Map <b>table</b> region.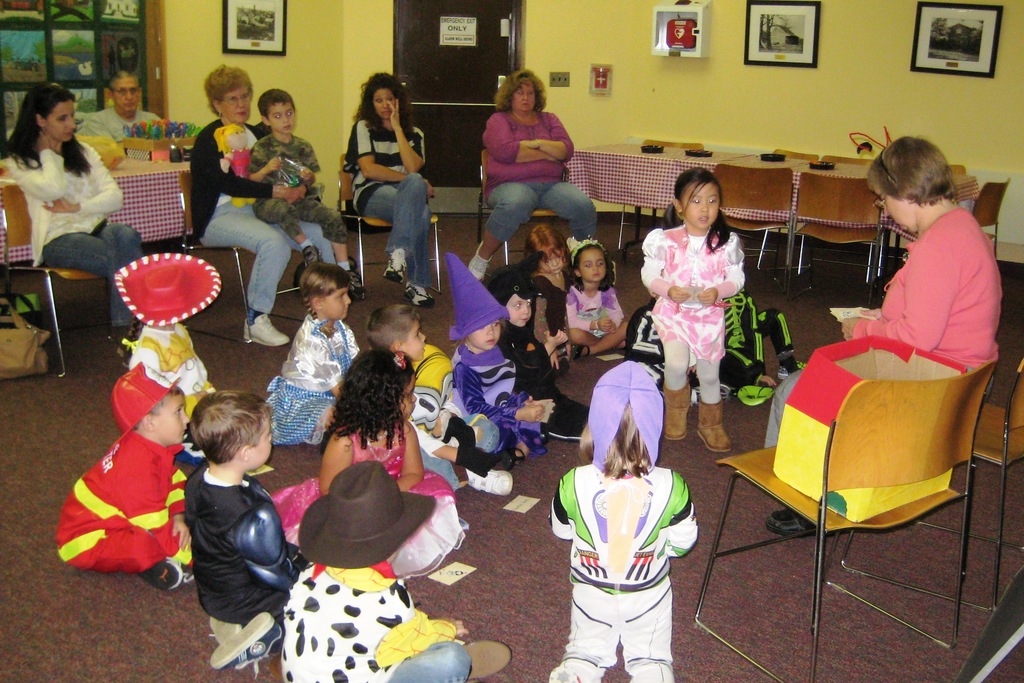
Mapped to region(567, 140, 976, 261).
